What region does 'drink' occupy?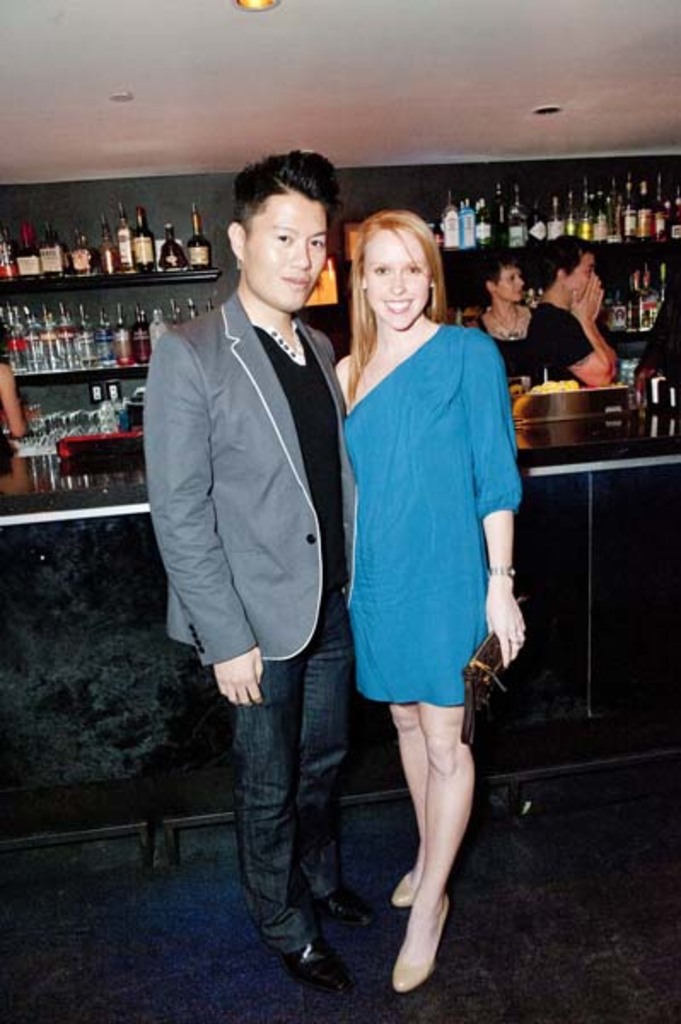
(10, 379, 147, 492).
